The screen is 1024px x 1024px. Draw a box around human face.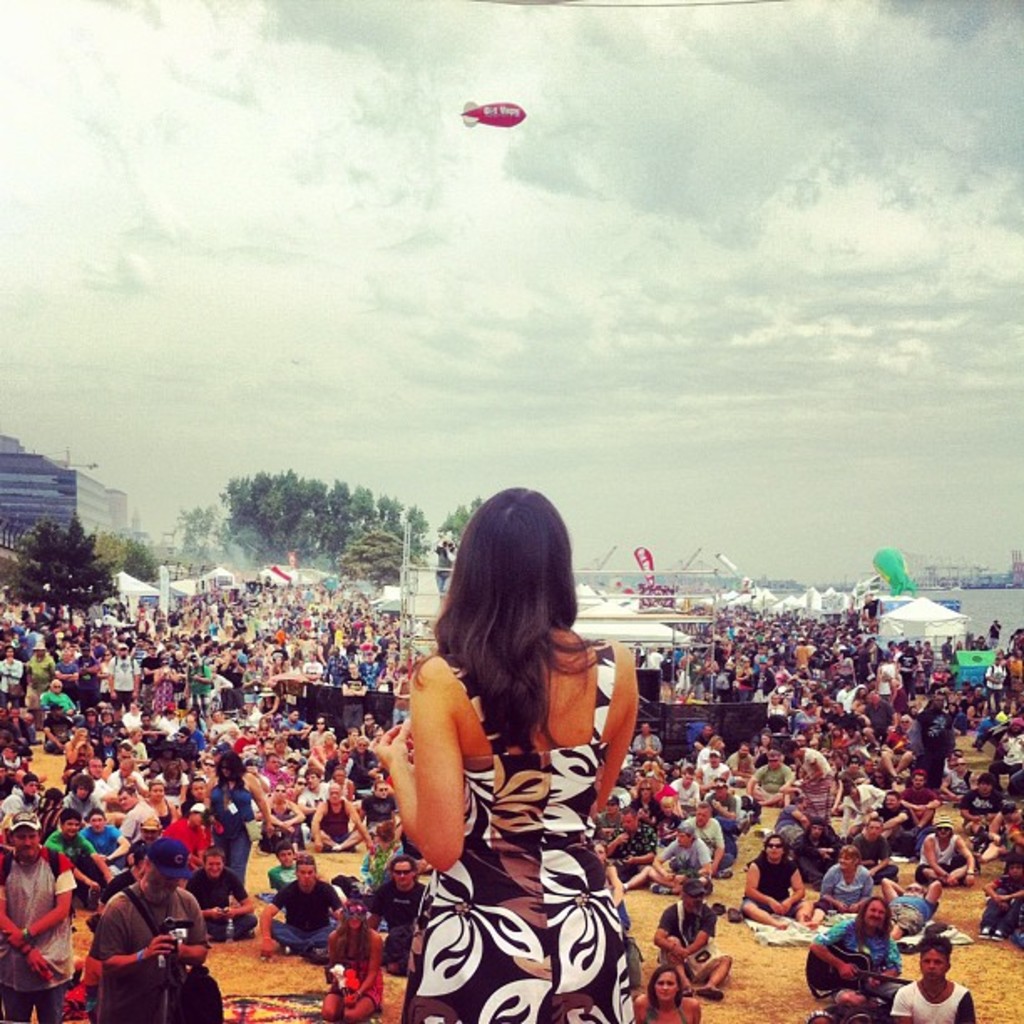
crop(868, 902, 890, 927).
